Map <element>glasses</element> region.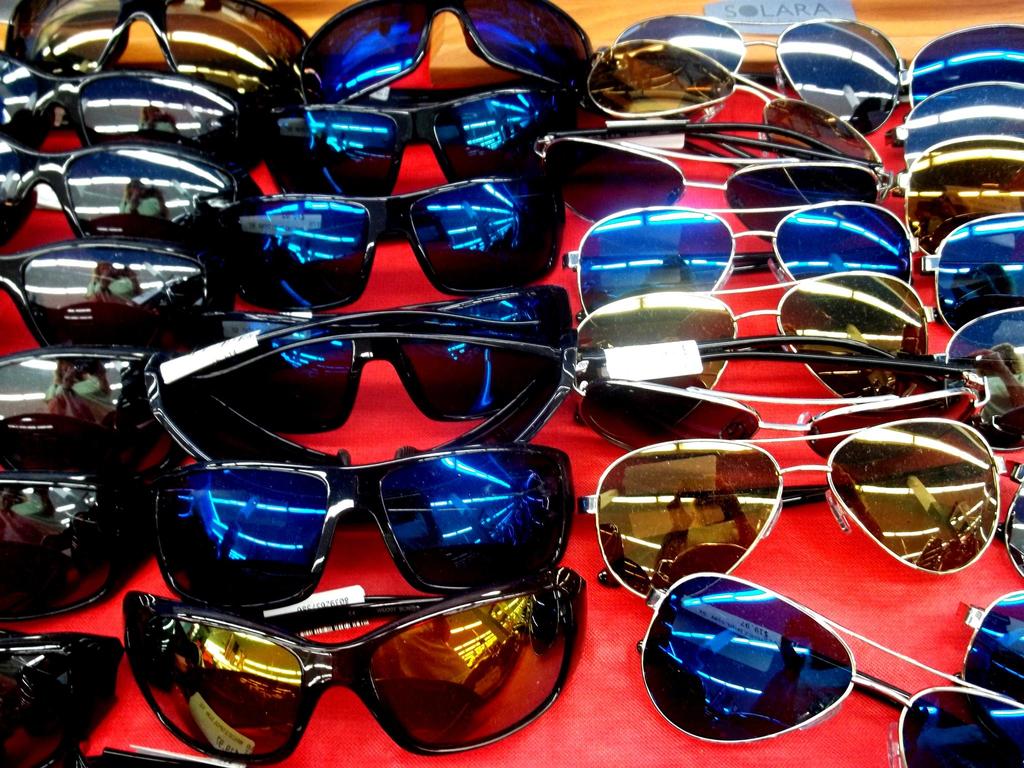
Mapped to [121,564,586,767].
